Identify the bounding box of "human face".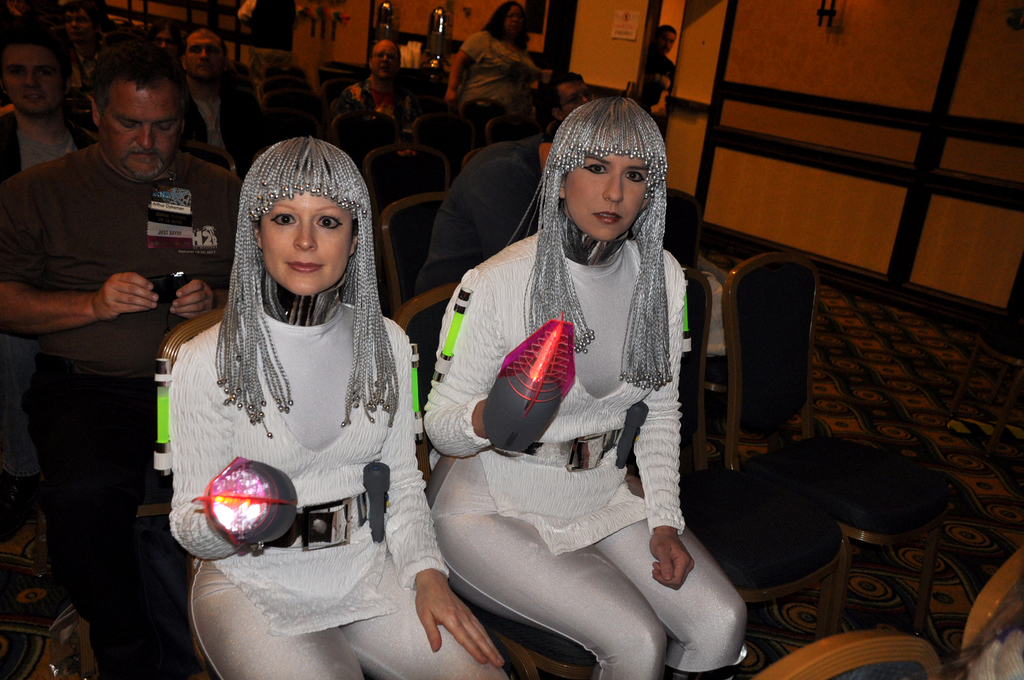
box(368, 38, 399, 77).
